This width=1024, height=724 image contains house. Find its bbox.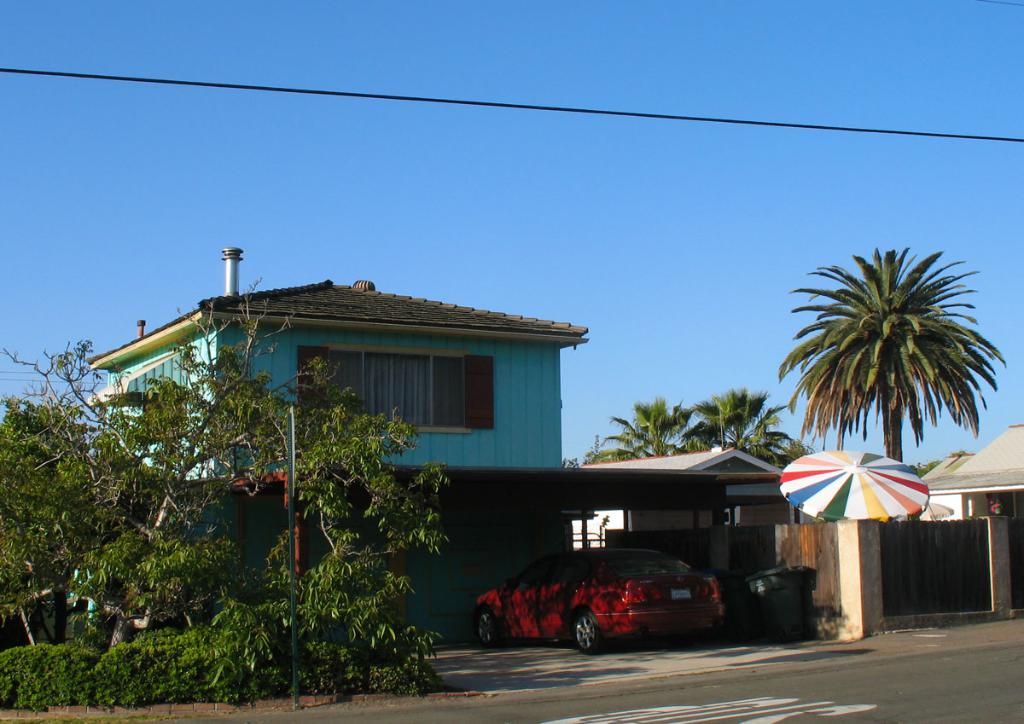
[571, 446, 799, 552].
